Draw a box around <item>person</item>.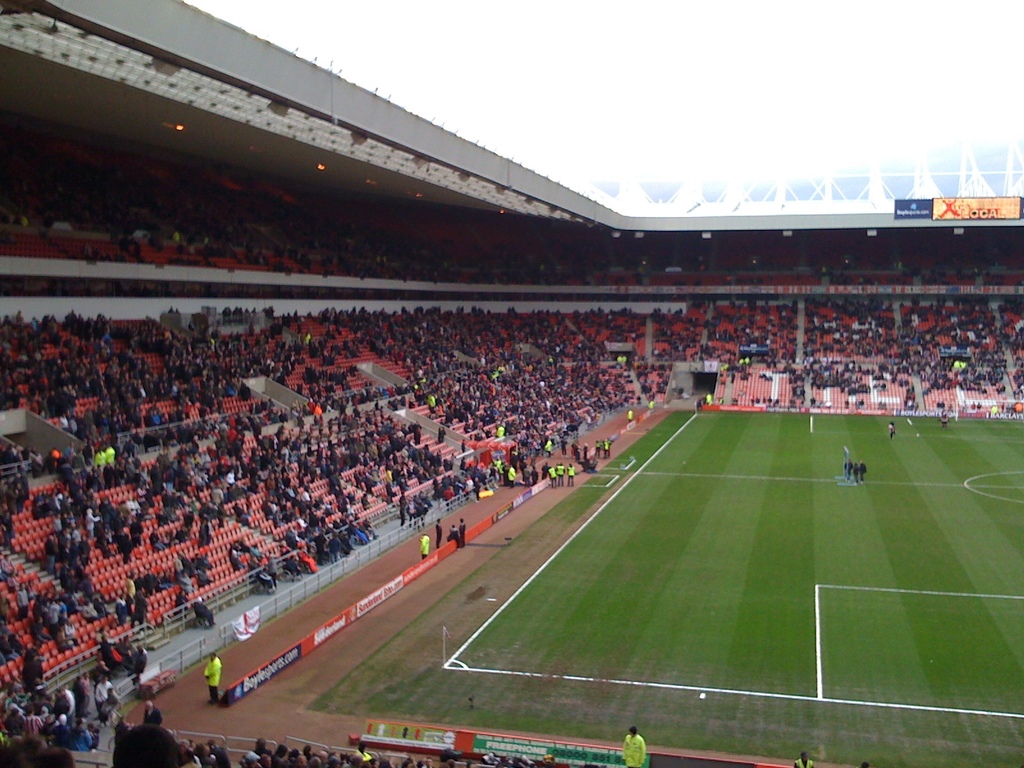
(843, 459, 853, 477).
